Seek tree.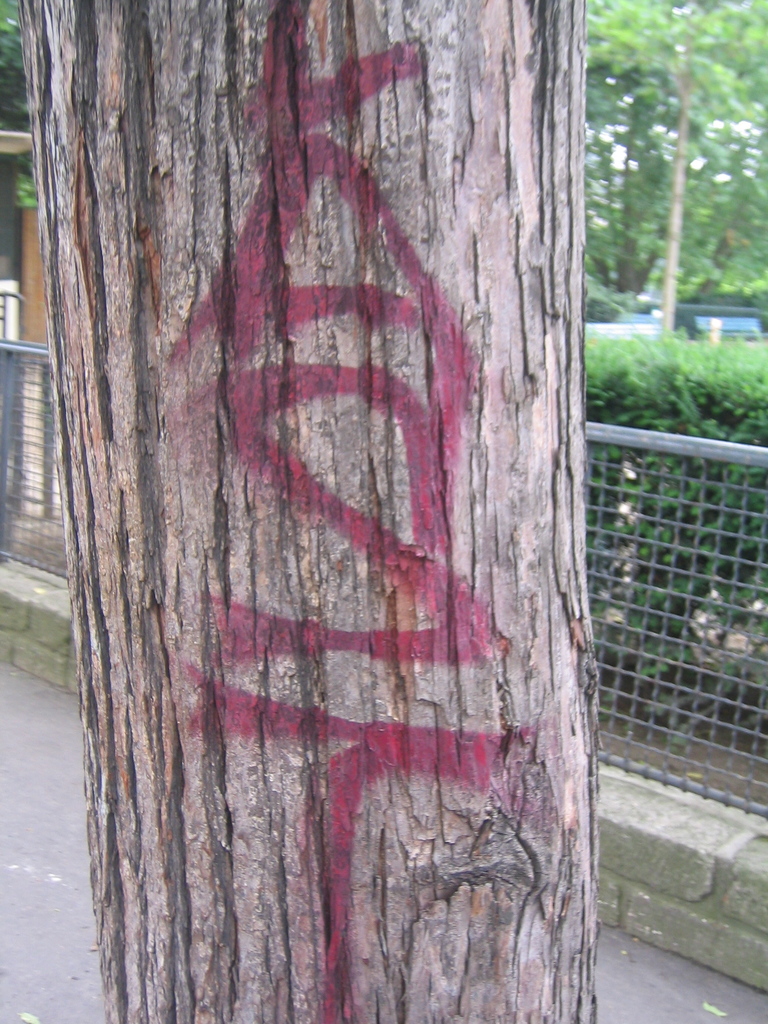
box=[13, 0, 591, 1023].
